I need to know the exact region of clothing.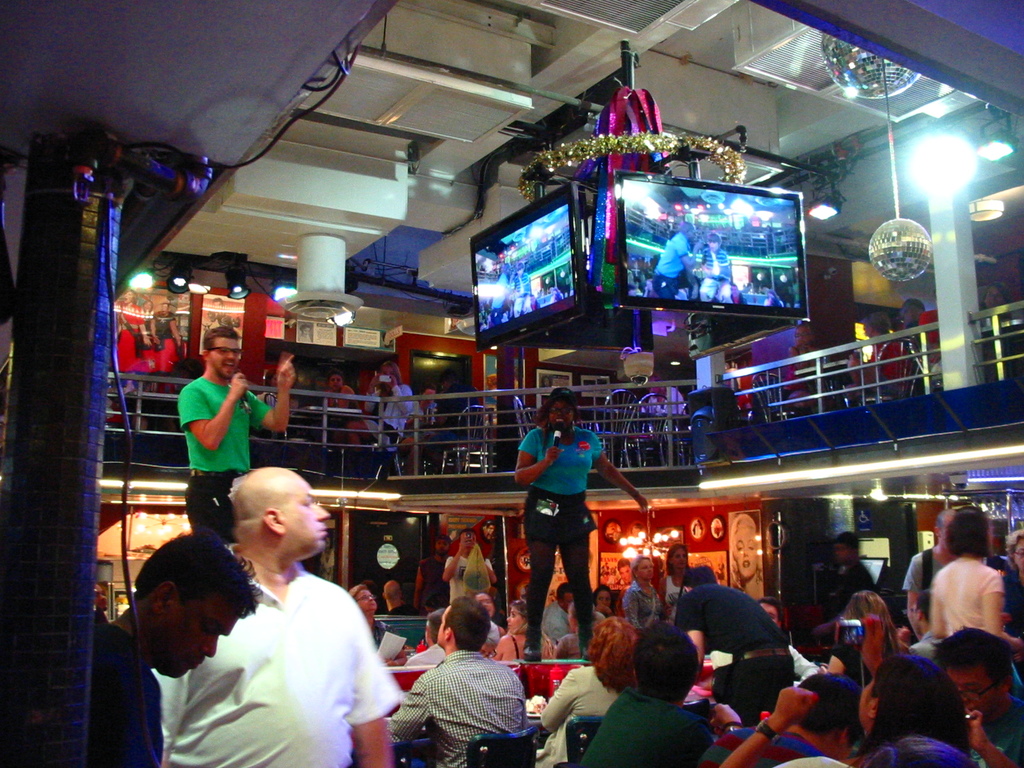
Region: region(652, 230, 689, 300).
